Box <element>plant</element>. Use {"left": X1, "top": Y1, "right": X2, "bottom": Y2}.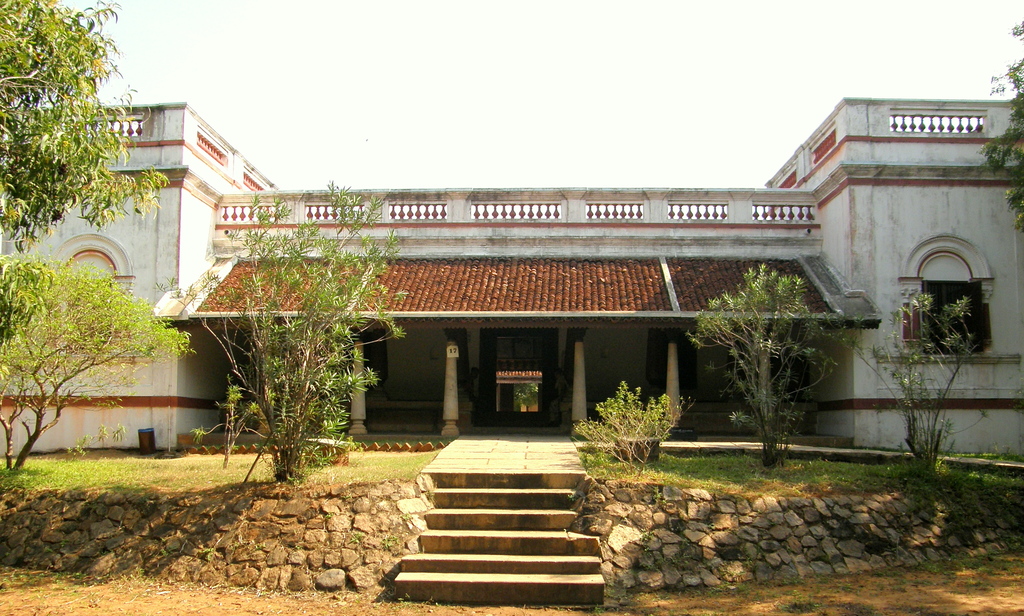
{"left": 596, "top": 386, "right": 680, "bottom": 467}.
